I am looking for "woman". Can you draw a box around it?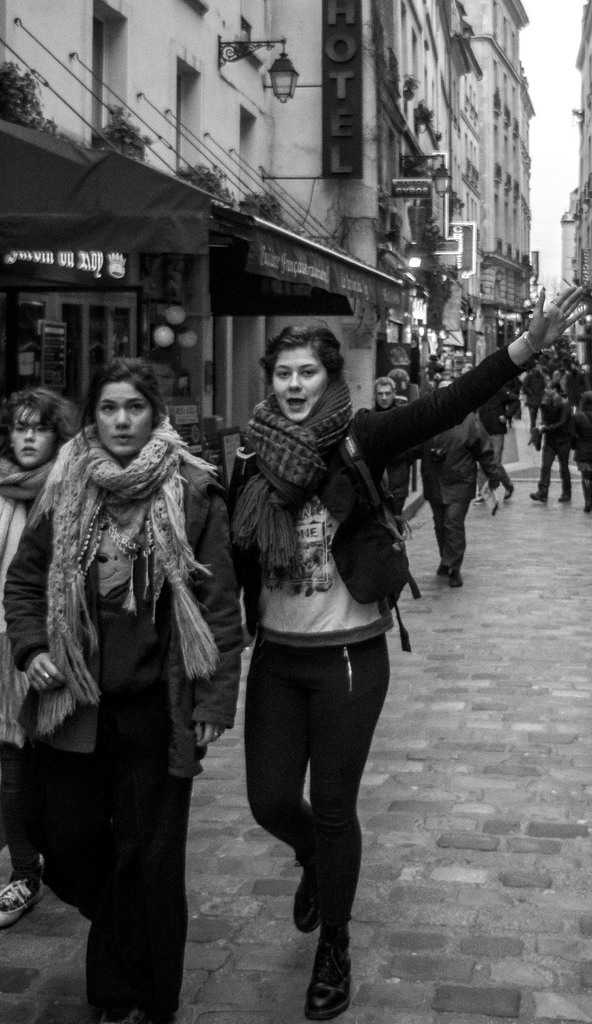
Sure, the bounding box is x1=208, y1=273, x2=591, y2=1022.
